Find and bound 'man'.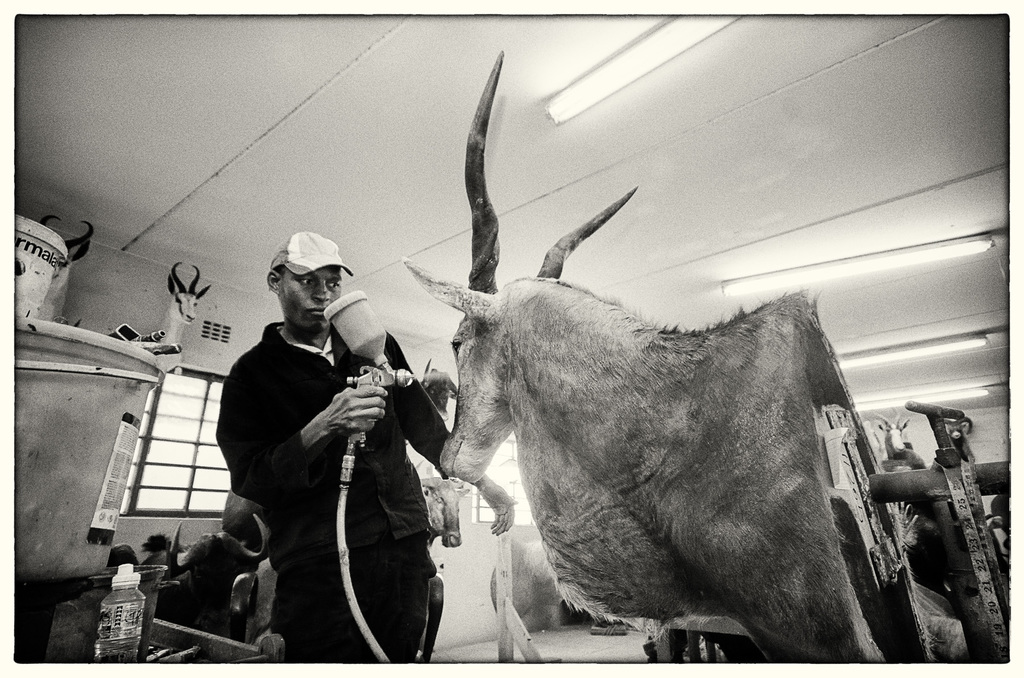
Bound: rect(200, 223, 440, 663).
